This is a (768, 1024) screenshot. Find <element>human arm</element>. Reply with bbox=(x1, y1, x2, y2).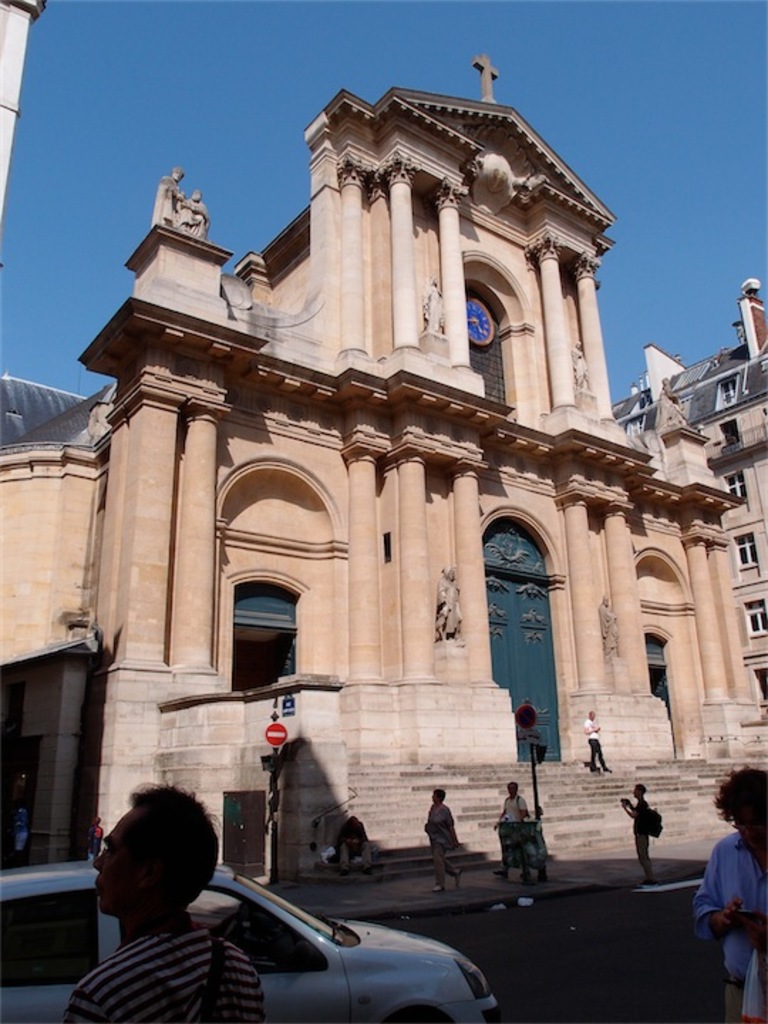
bbox=(60, 984, 118, 1023).
